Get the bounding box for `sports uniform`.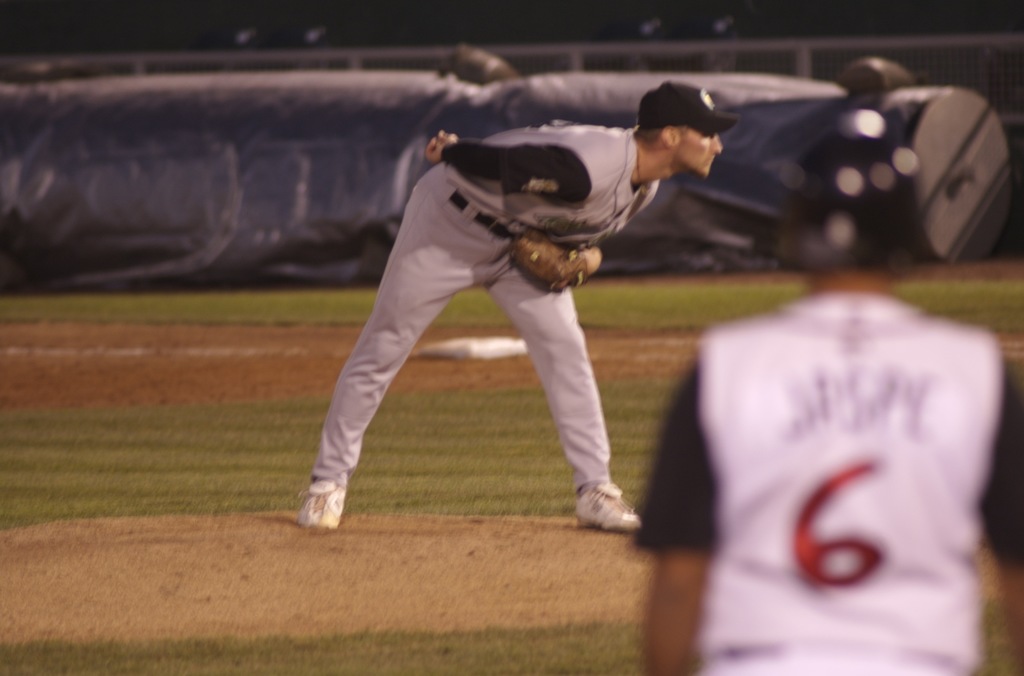
crop(304, 117, 666, 485).
